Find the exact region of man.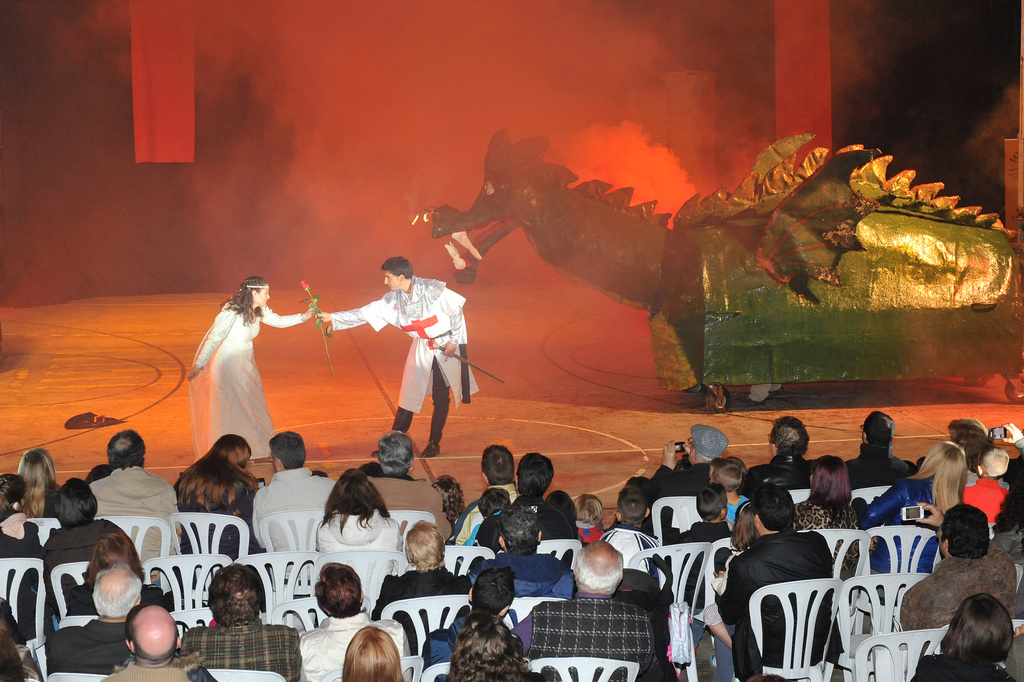
Exact region: BBox(836, 410, 915, 492).
